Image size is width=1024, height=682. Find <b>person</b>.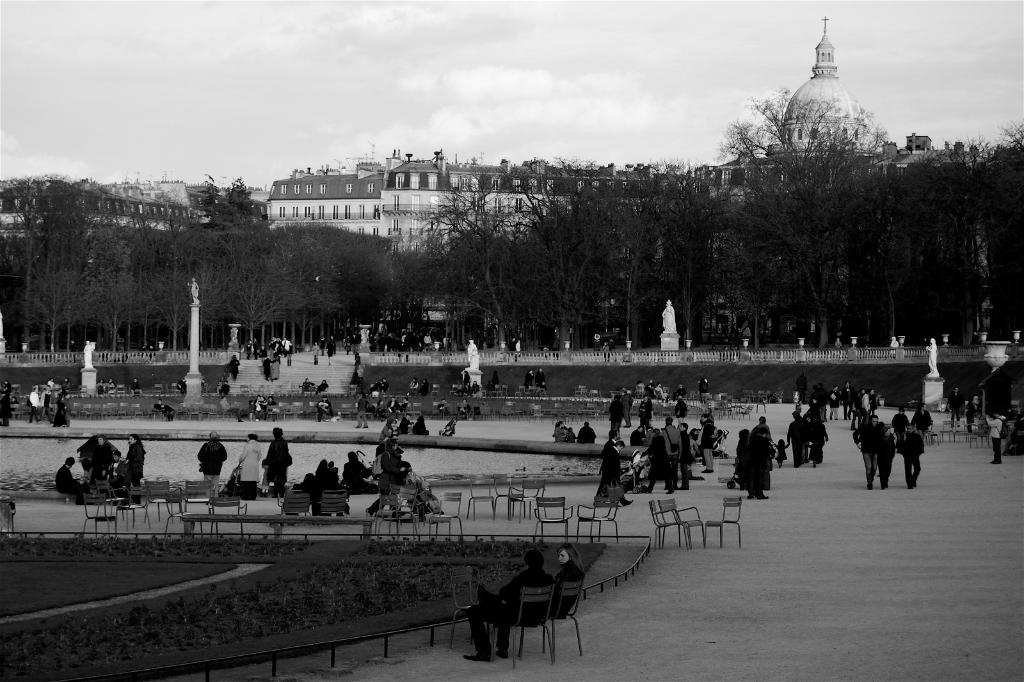
852,415,886,491.
